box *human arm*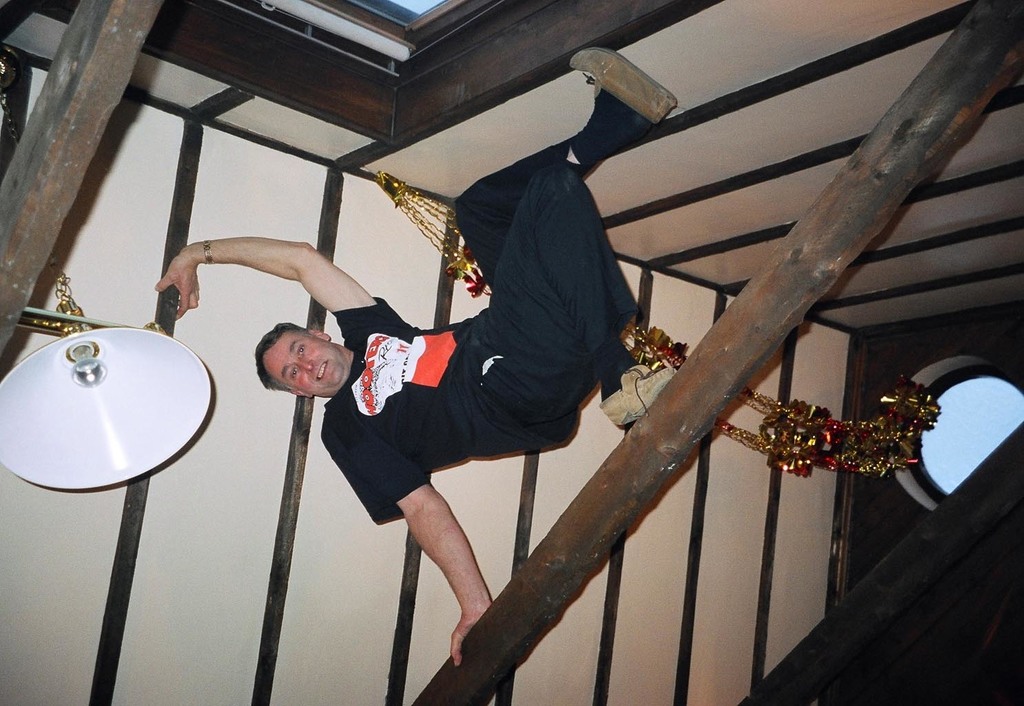
box=[158, 221, 385, 329]
